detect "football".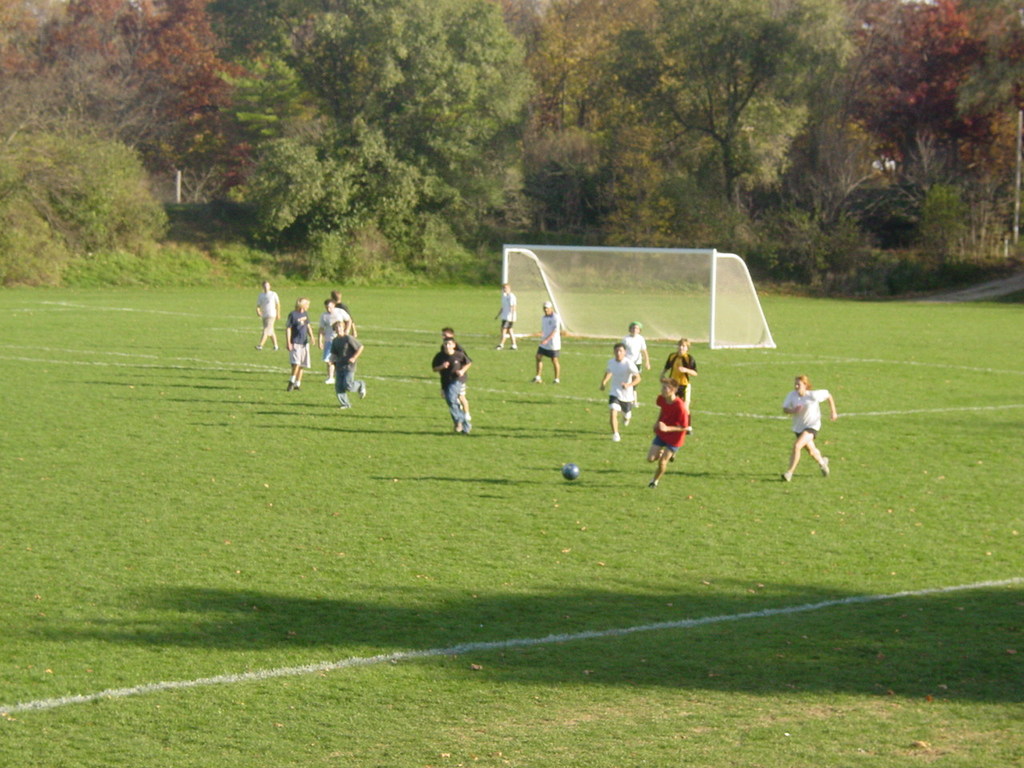
Detected at 562, 462, 580, 480.
